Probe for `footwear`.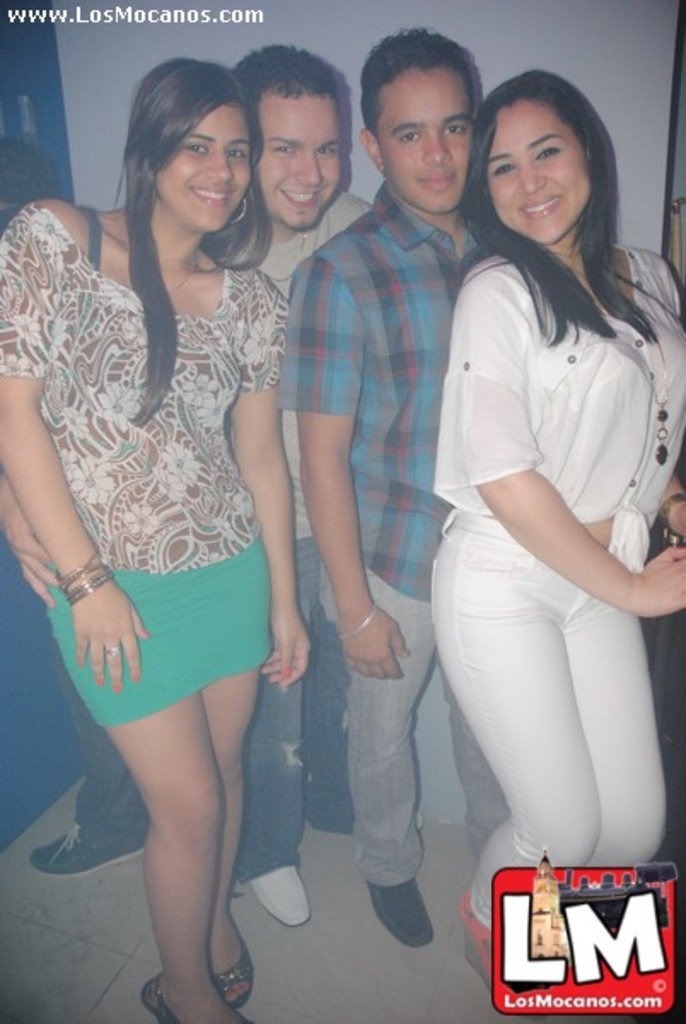
Probe result: (365, 874, 439, 956).
